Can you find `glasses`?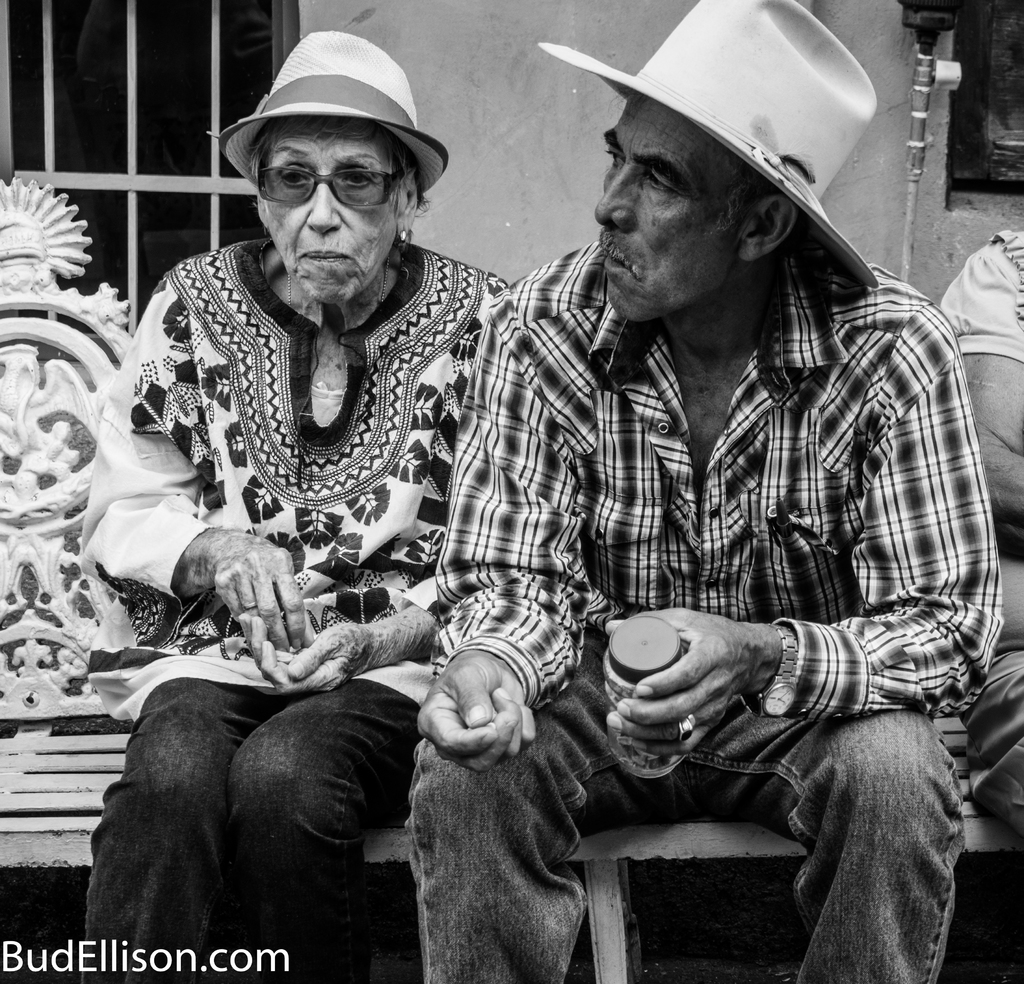
Yes, bounding box: bbox(252, 163, 402, 209).
